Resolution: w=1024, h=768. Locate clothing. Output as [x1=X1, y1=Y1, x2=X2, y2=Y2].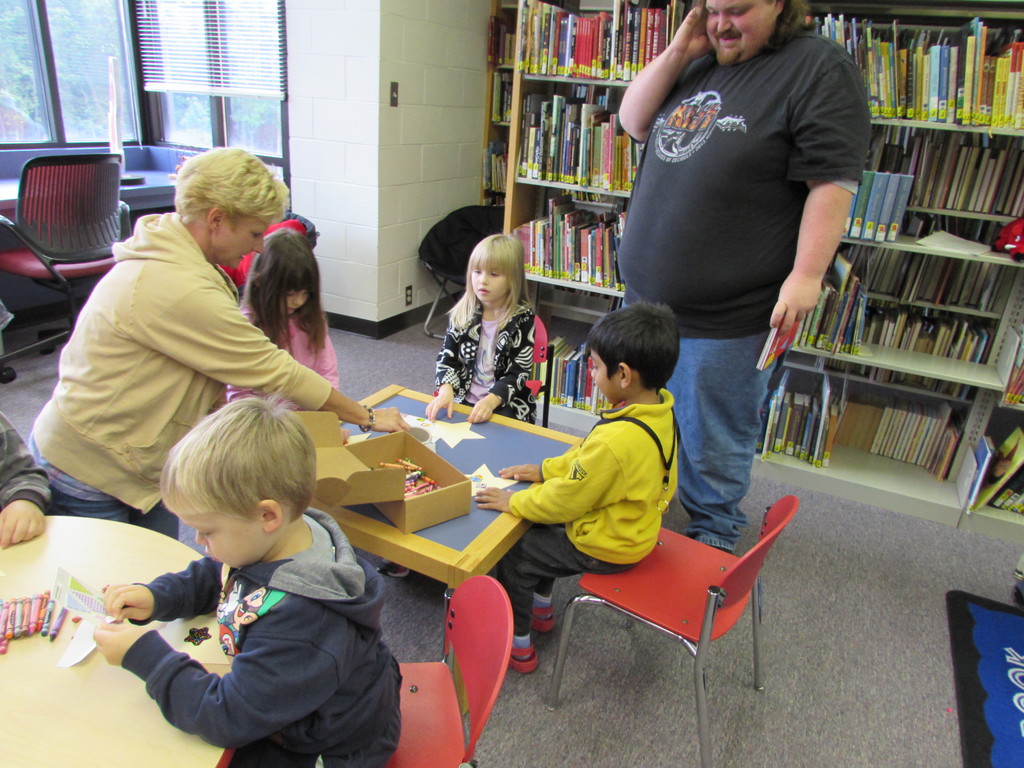
[x1=224, y1=305, x2=337, y2=413].
